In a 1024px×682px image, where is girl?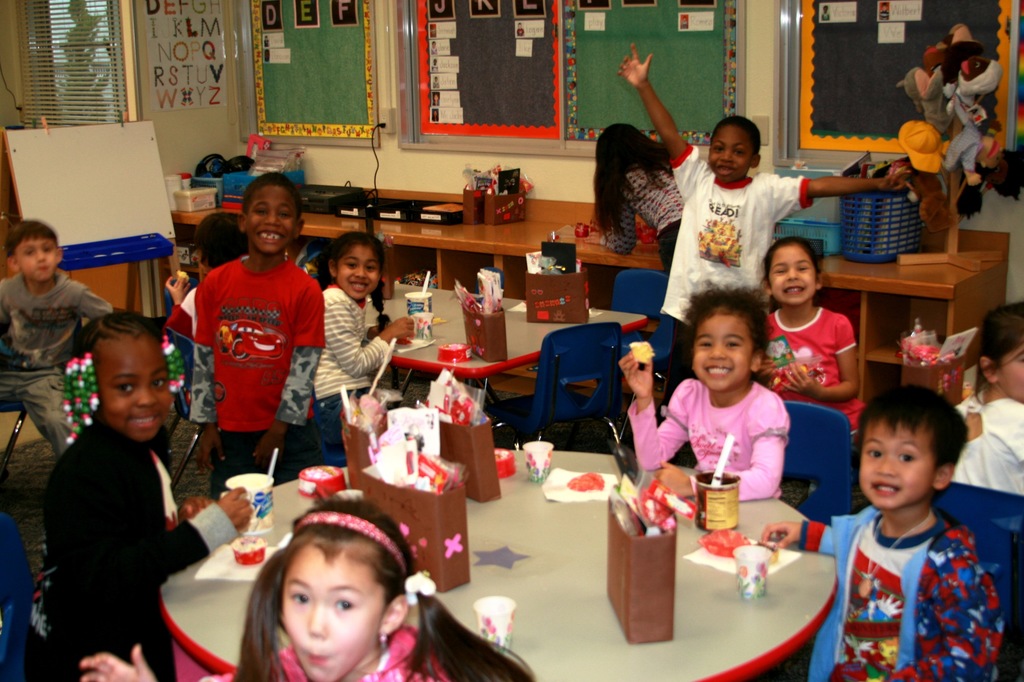
(x1=955, y1=304, x2=1023, y2=494).
